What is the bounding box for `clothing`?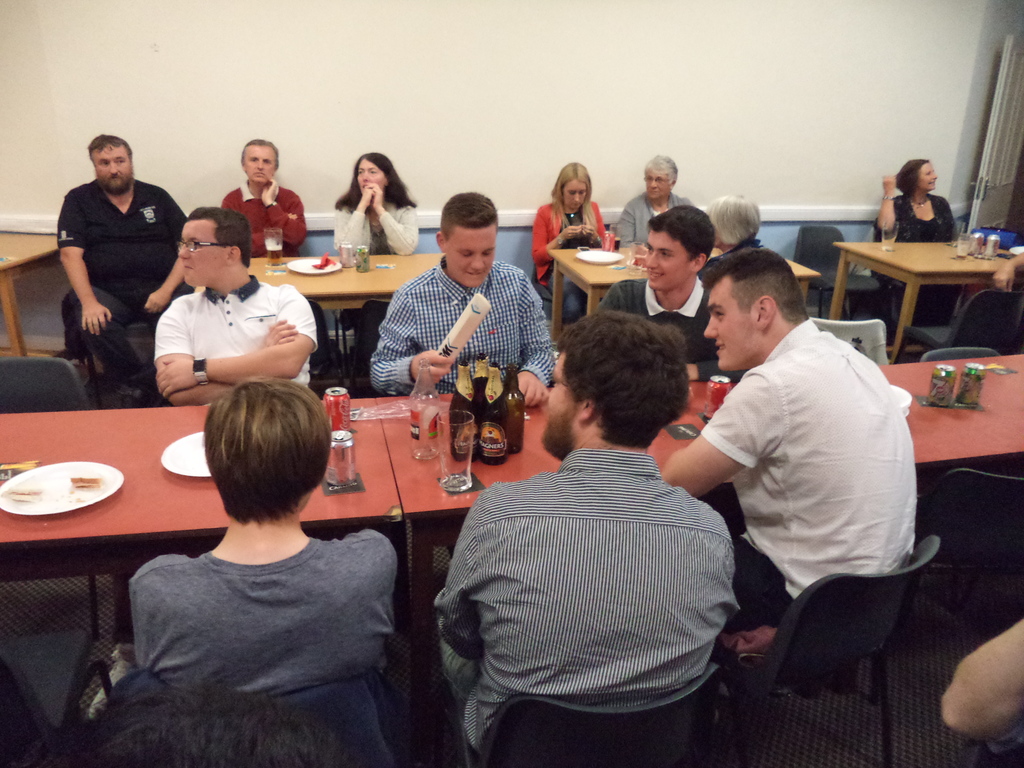
pyautogui.locateOnScreen(718, 234, 763, 255).
